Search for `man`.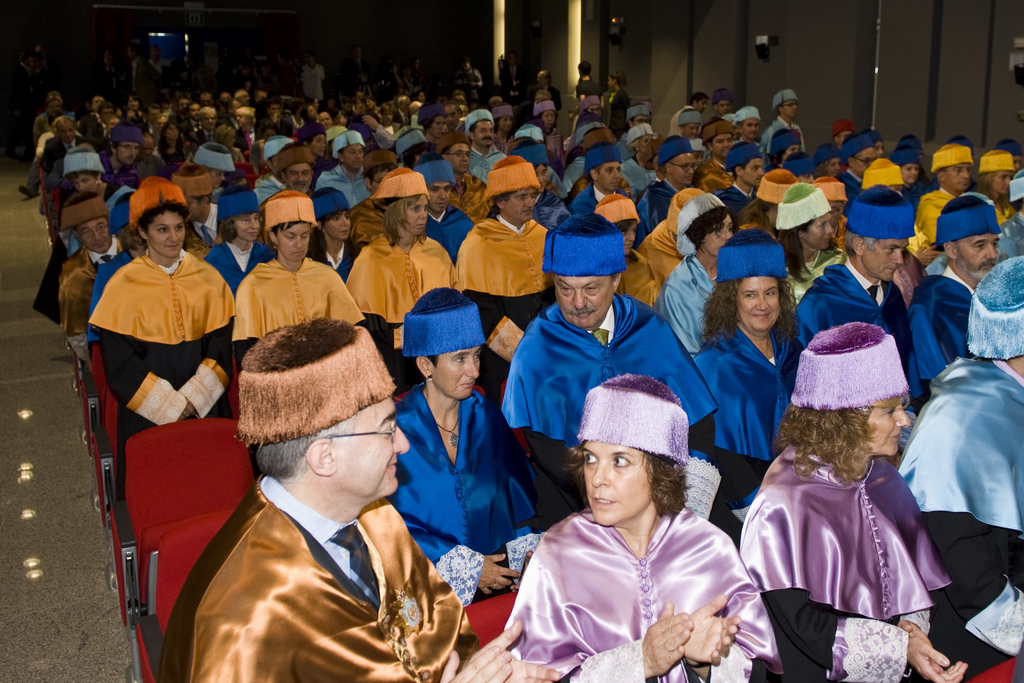
Found at <region>680, 109, 703, 139</region>.
